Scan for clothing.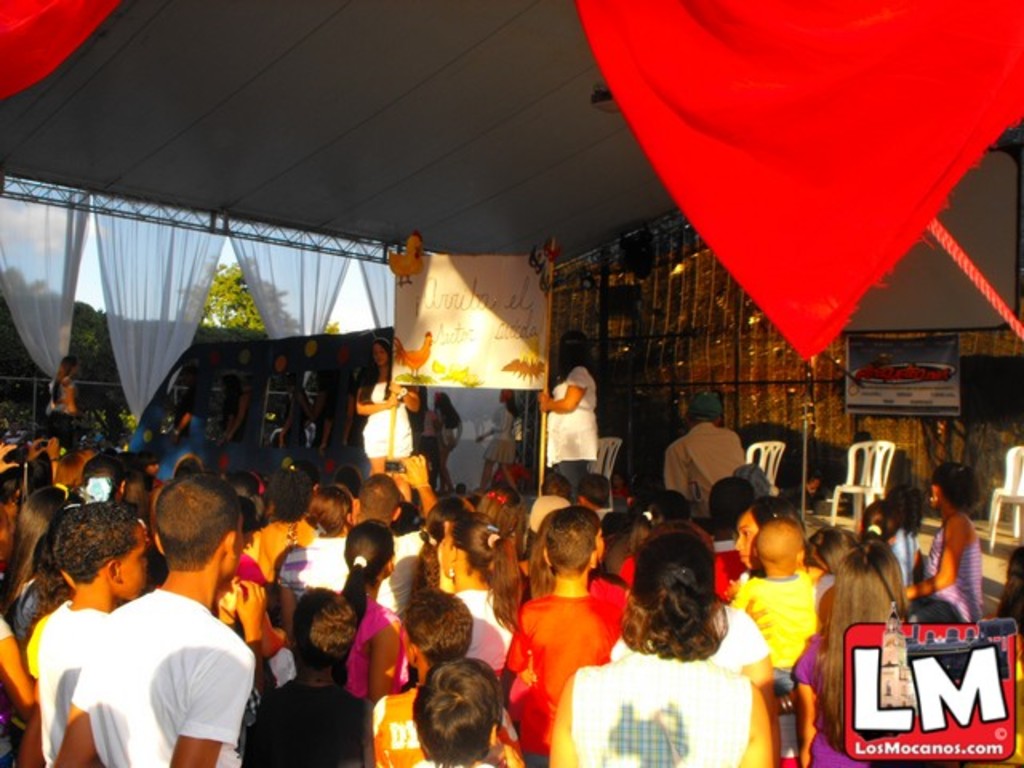
Scan result: 918, 522, 978, 627.
